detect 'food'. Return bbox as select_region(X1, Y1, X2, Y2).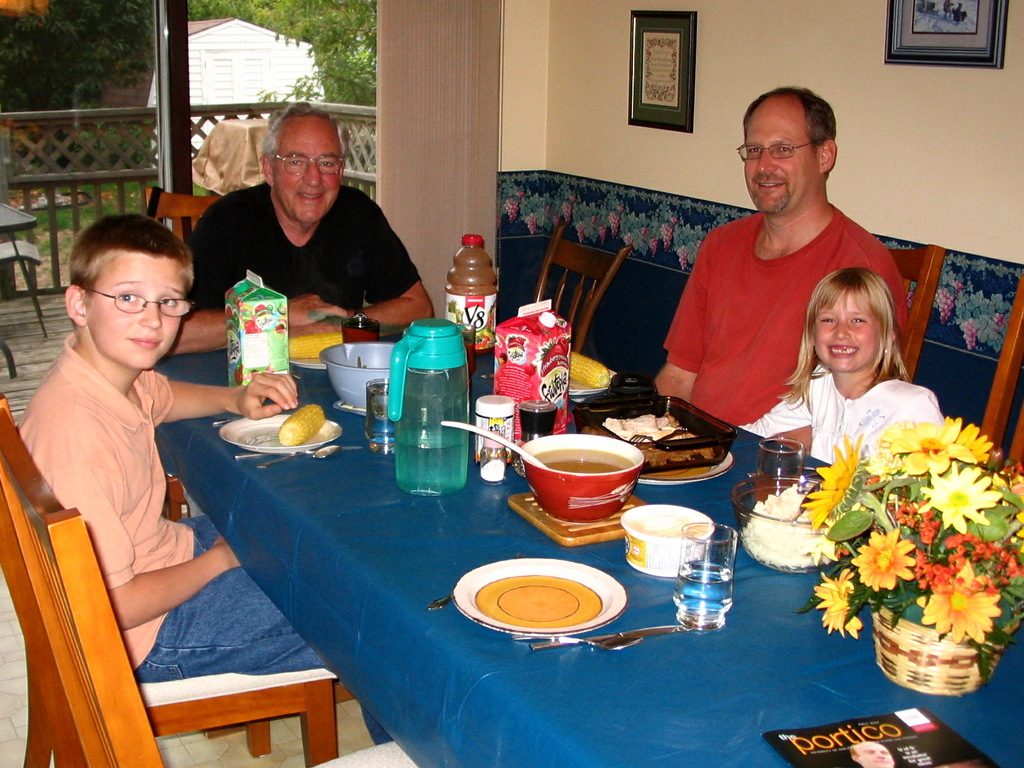
select_region(282, 403, 333, 441).
